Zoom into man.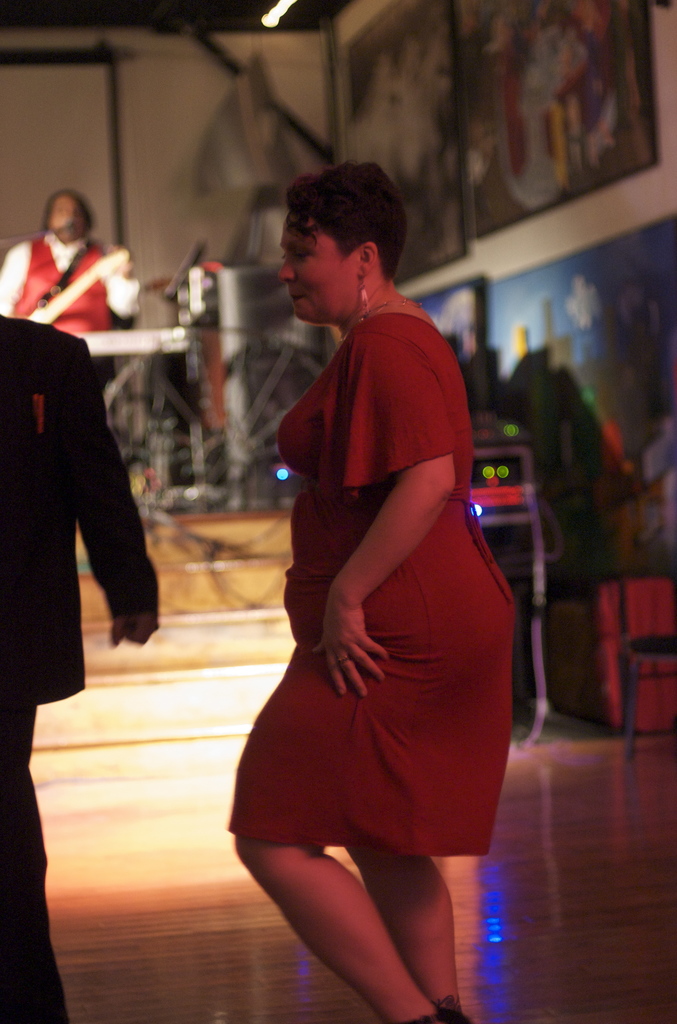
Zoom target: detection(0, 319, 163, 1023).
